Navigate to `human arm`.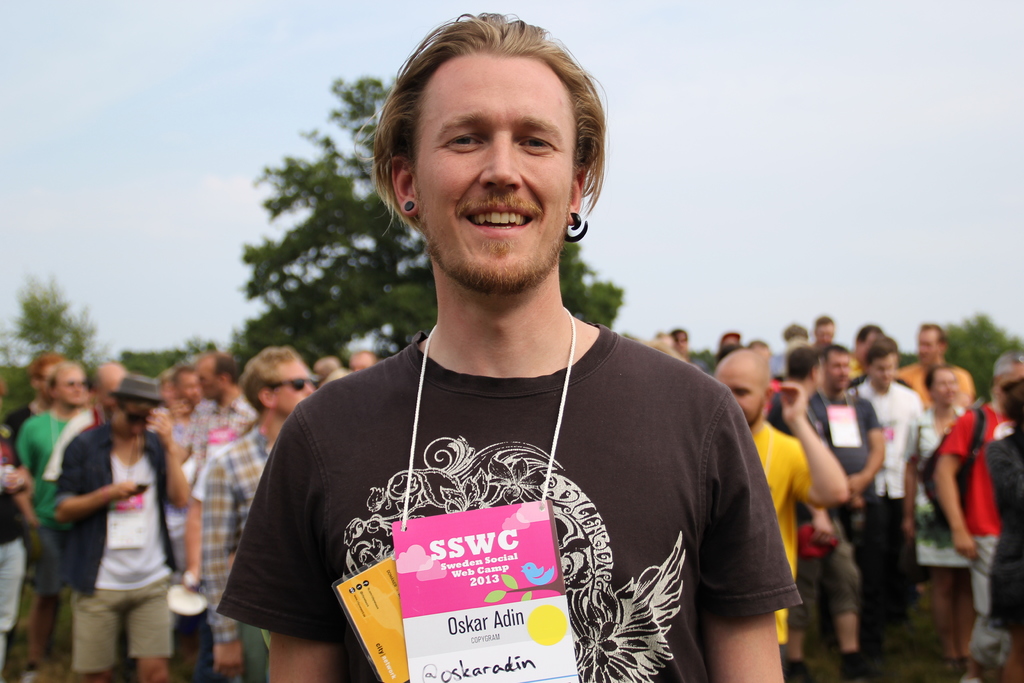
Navigation target: x1=40 y1=447 x2=147 y2=527.
